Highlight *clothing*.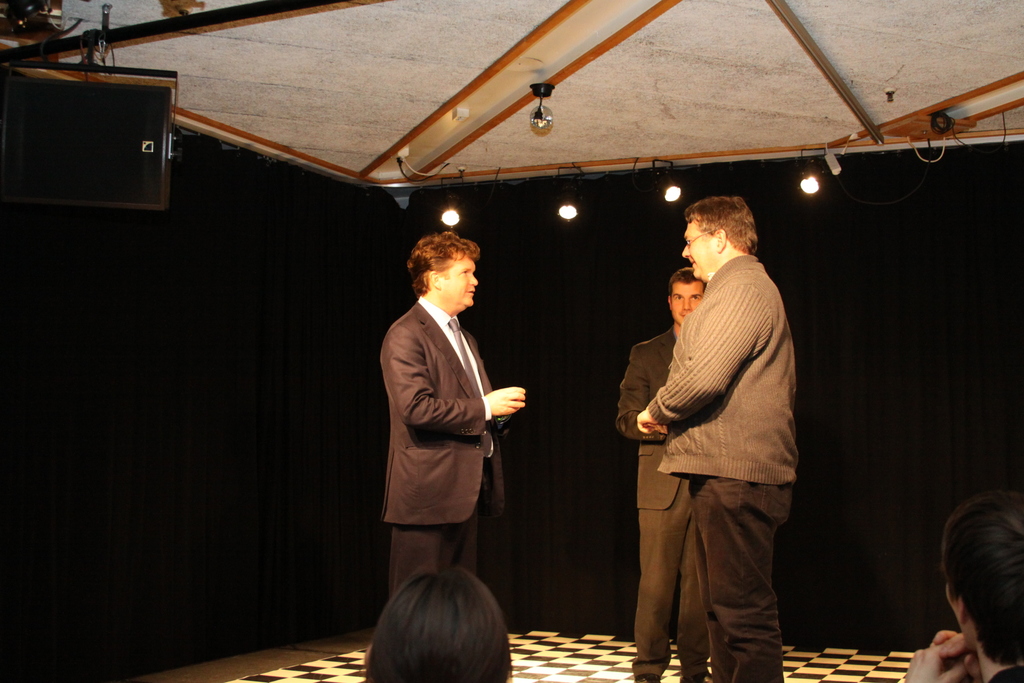
Highlighted region: [left=981, top=664, right=1023, bottom=682].
